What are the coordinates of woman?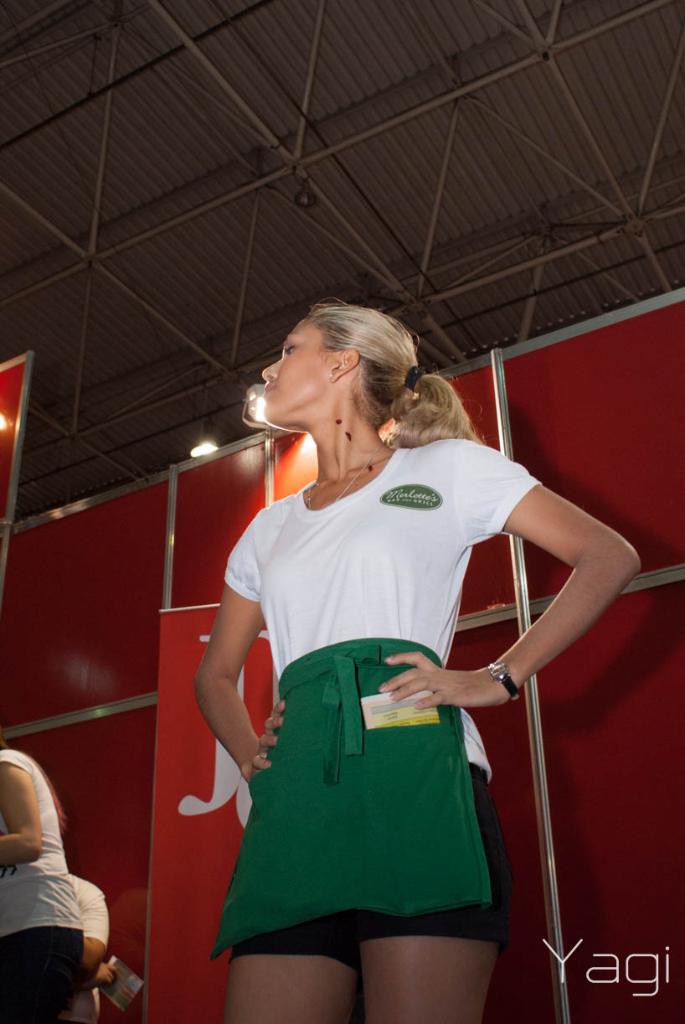
l=0, t=725, r=86, b=1023.
